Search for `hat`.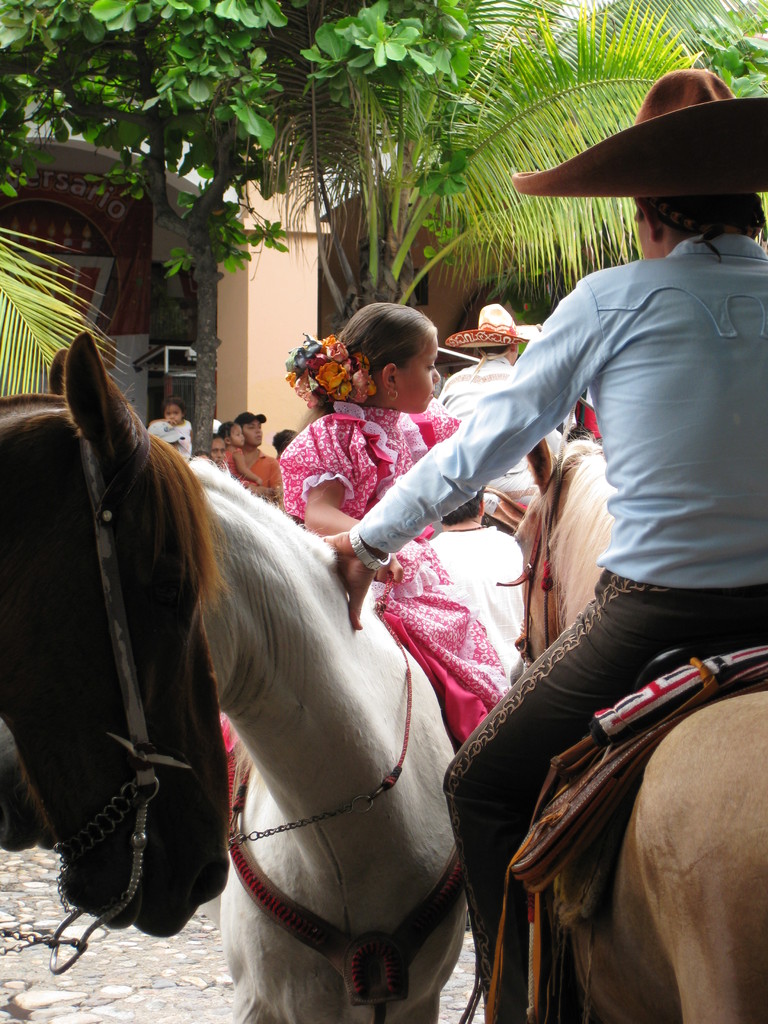
Found at left=506, top=67, right=767, bottom=202.
